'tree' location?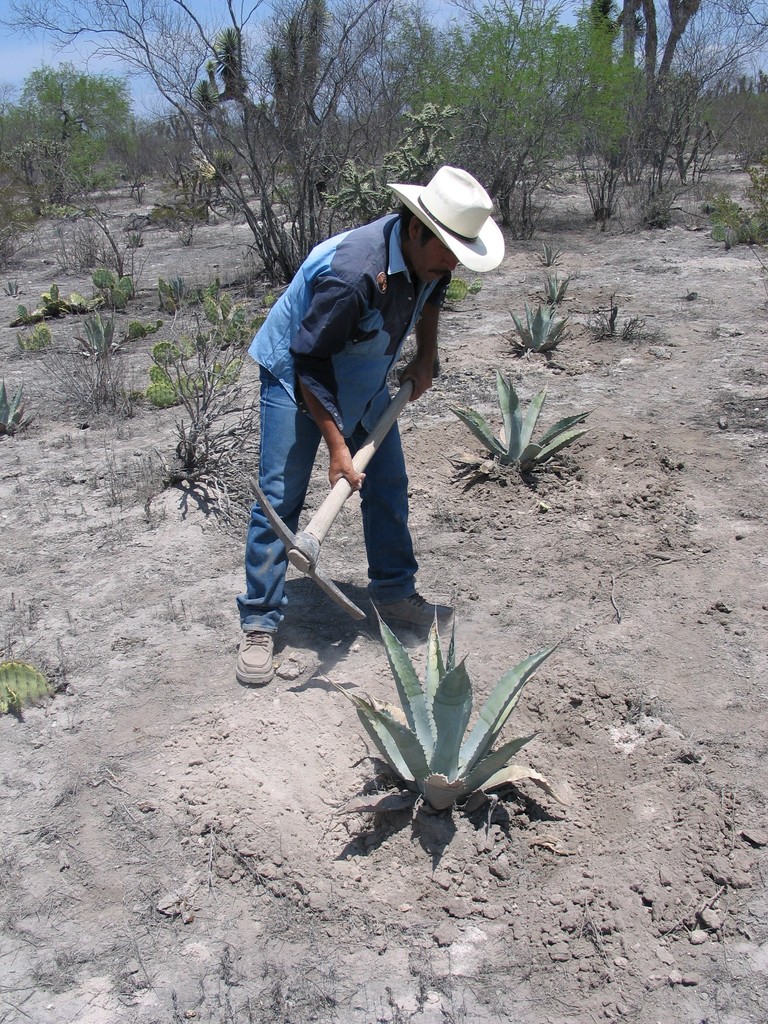
BBox(390, 0, 635, 186)
